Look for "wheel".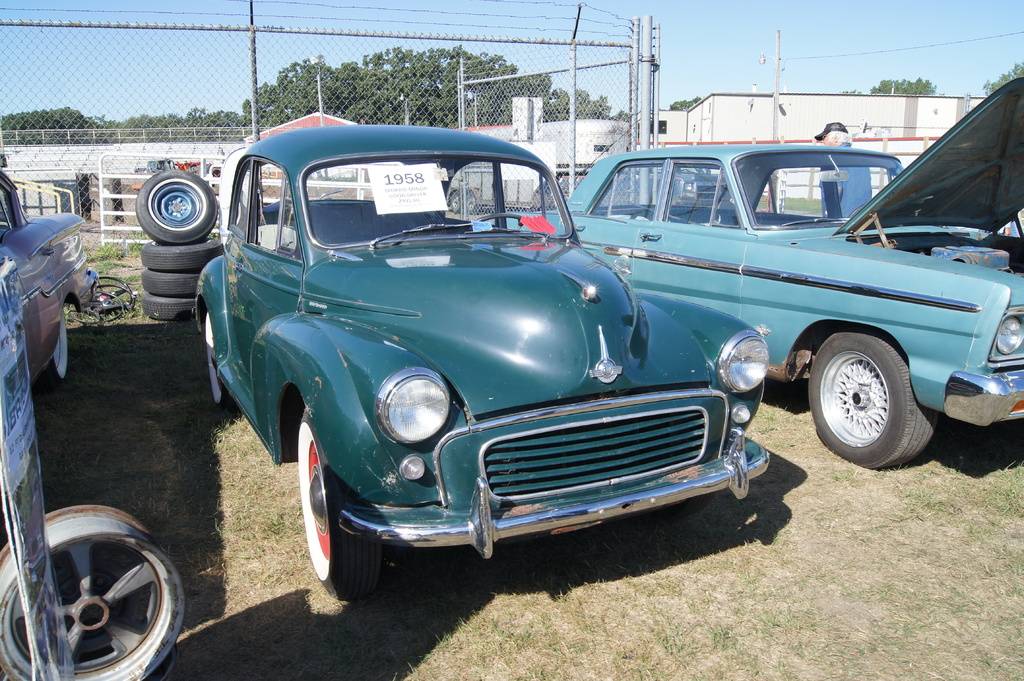
Found: rect(465, 206, 526, 228).
